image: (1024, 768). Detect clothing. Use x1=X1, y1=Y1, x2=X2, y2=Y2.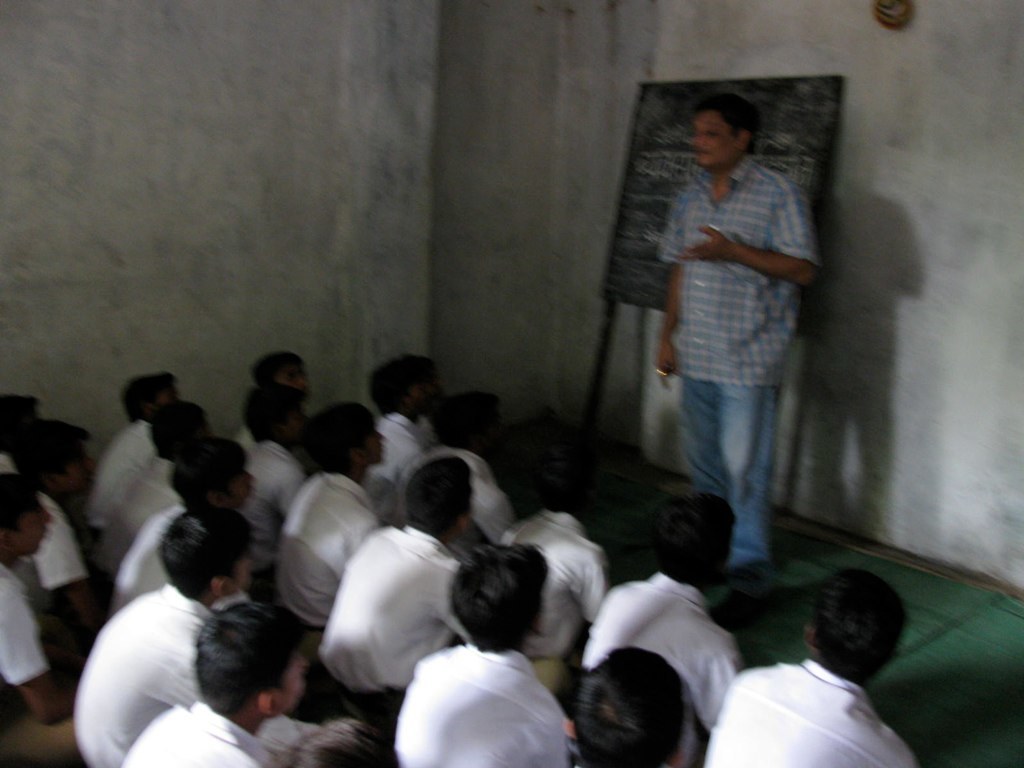
x1=72, y1=584, x2=213, y2=766.
